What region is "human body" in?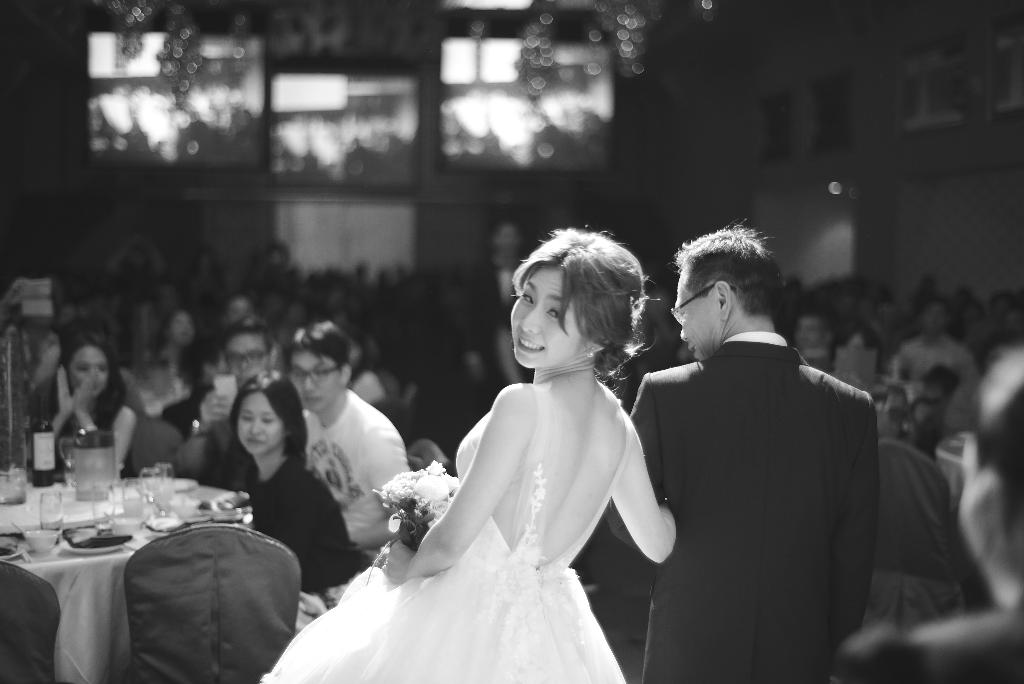
(604, 329, 878, 683).
